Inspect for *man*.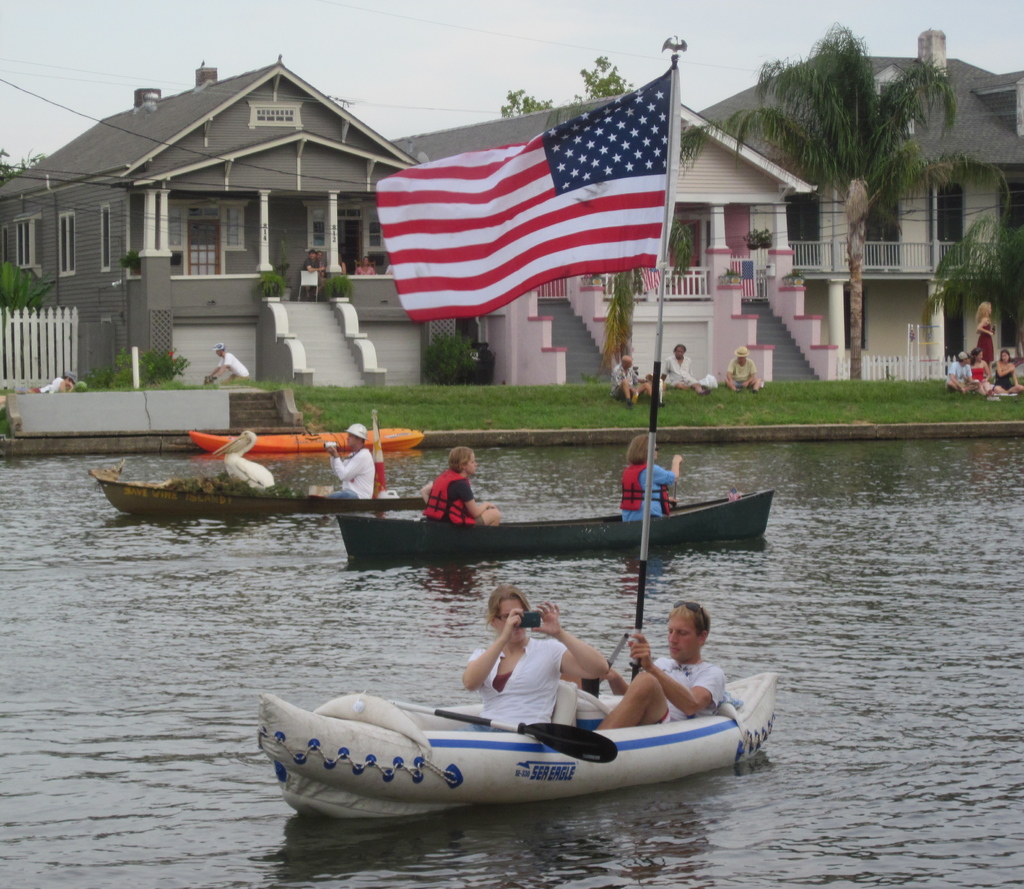
Inspection: 211/339/246/382.
